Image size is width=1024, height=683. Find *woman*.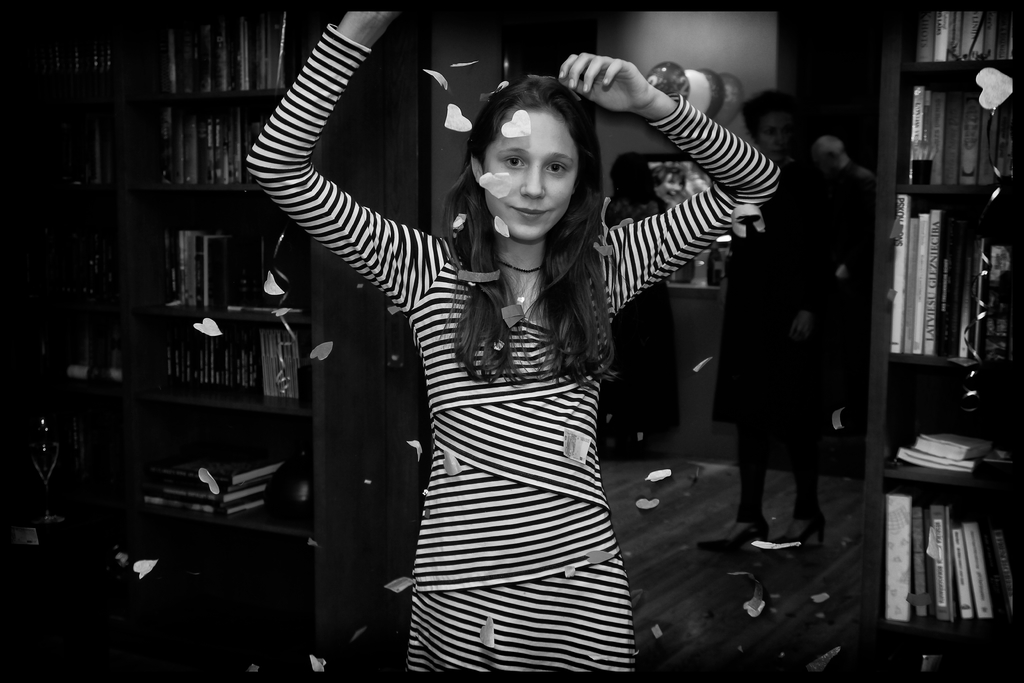
[left=327, top=44, right=723, bottom=664].
